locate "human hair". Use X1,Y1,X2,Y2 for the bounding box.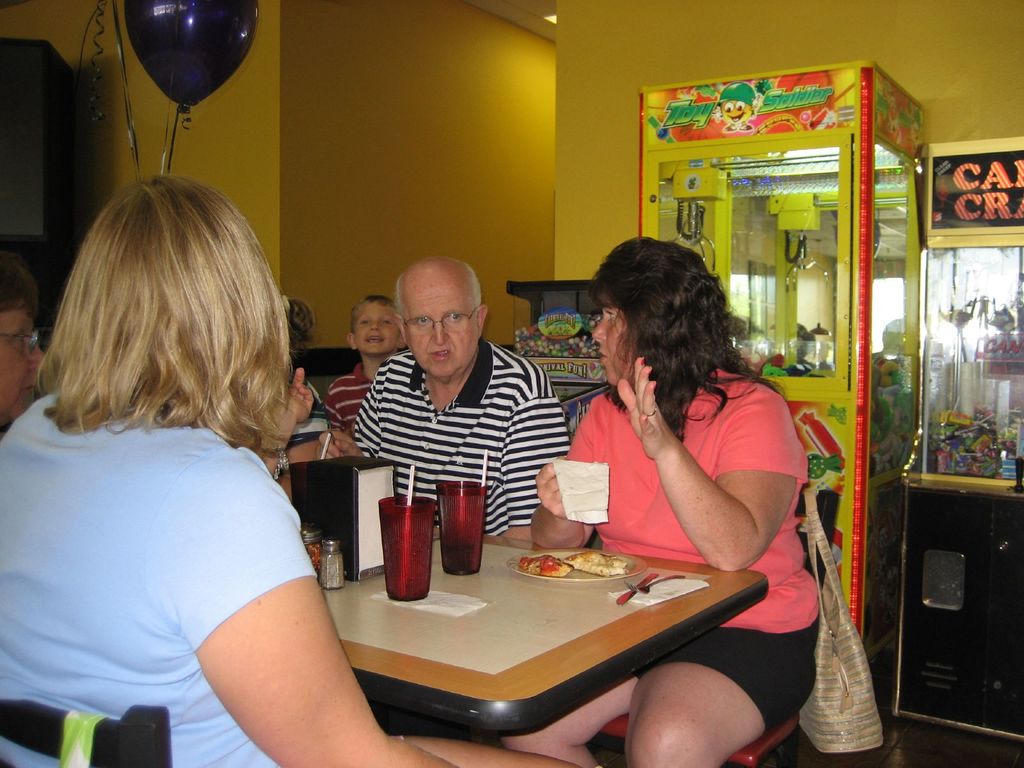
588,237,773,448.
